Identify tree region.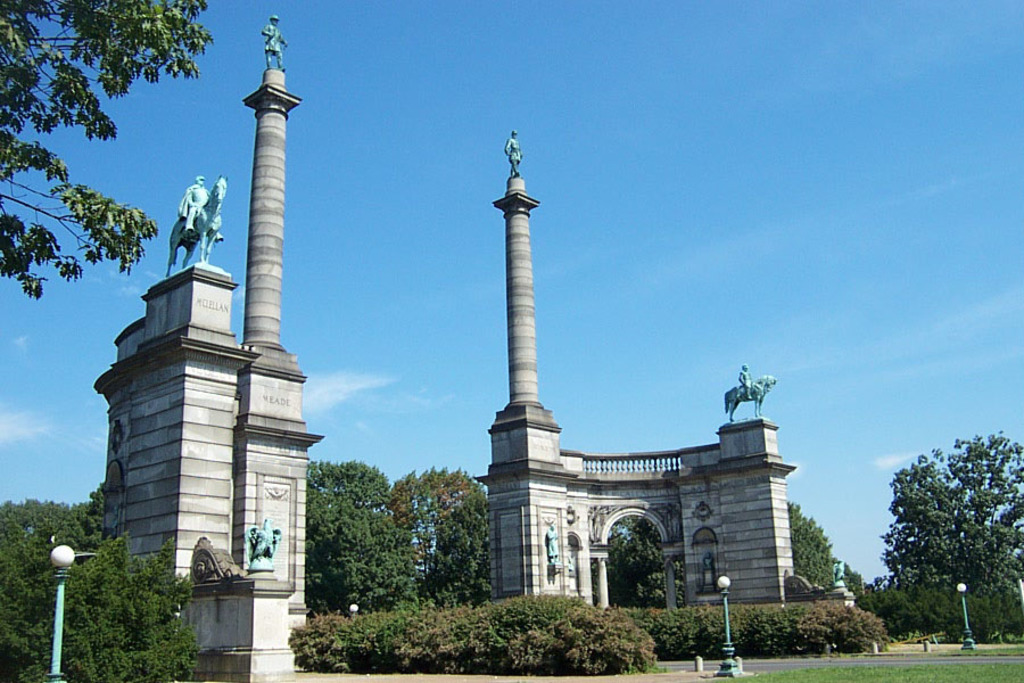
Region: x1=0 y1=0 x2=216 y2=295.
